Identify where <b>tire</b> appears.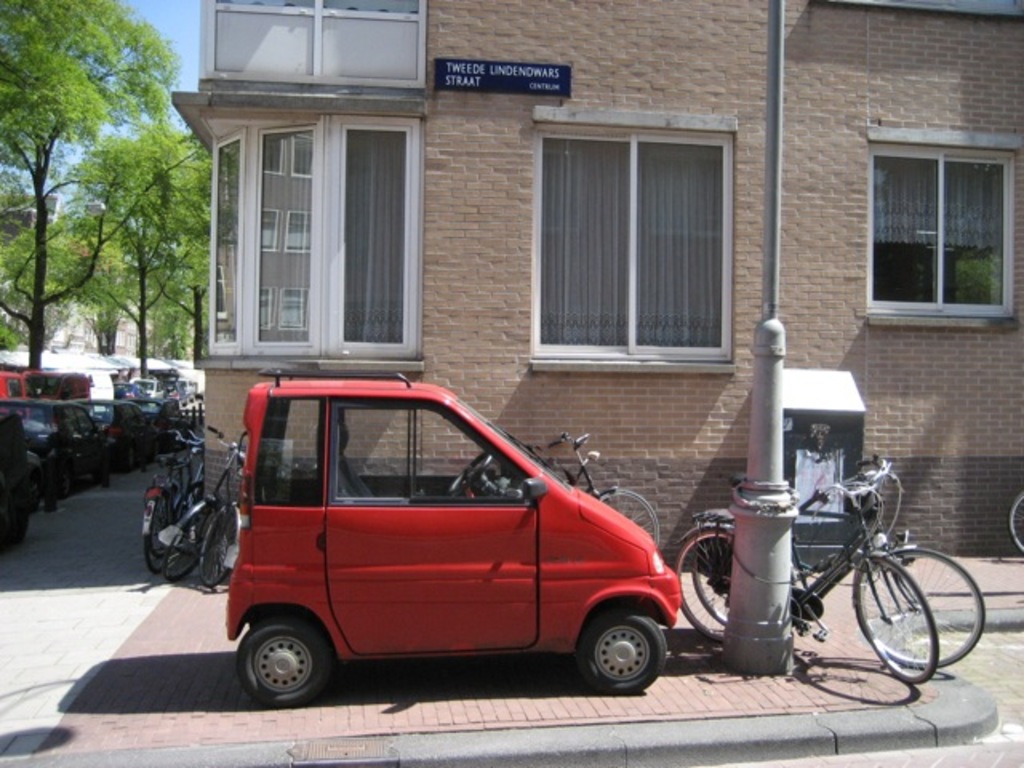
Appears at select_region(1013, 490, 1022, 550).
